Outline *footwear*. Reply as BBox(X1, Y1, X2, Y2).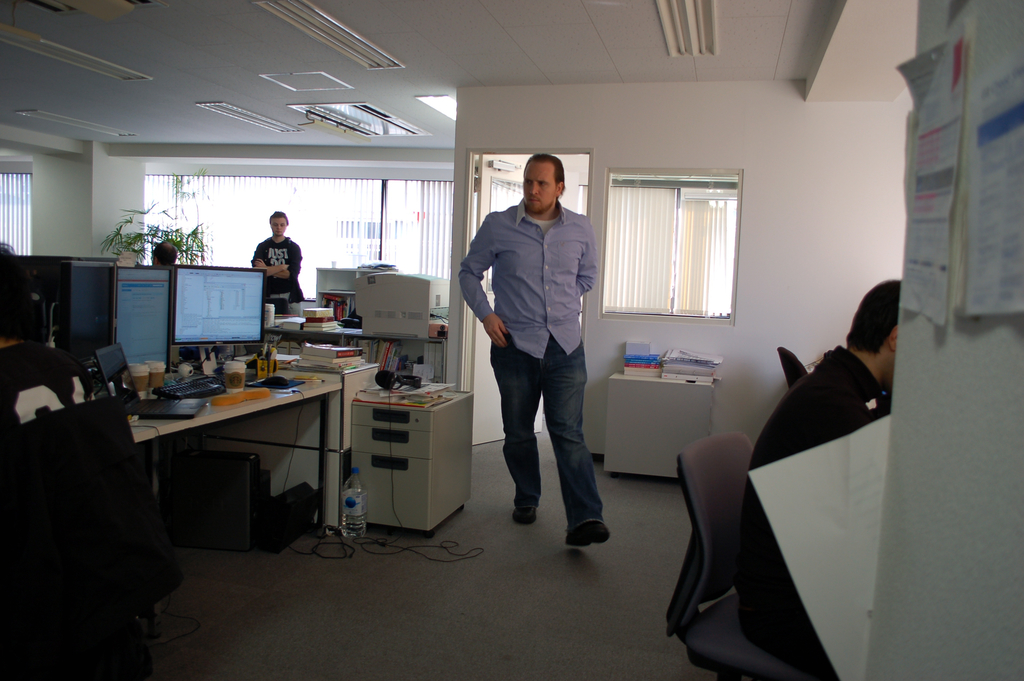
BBox(512, 499, 534, 524).
